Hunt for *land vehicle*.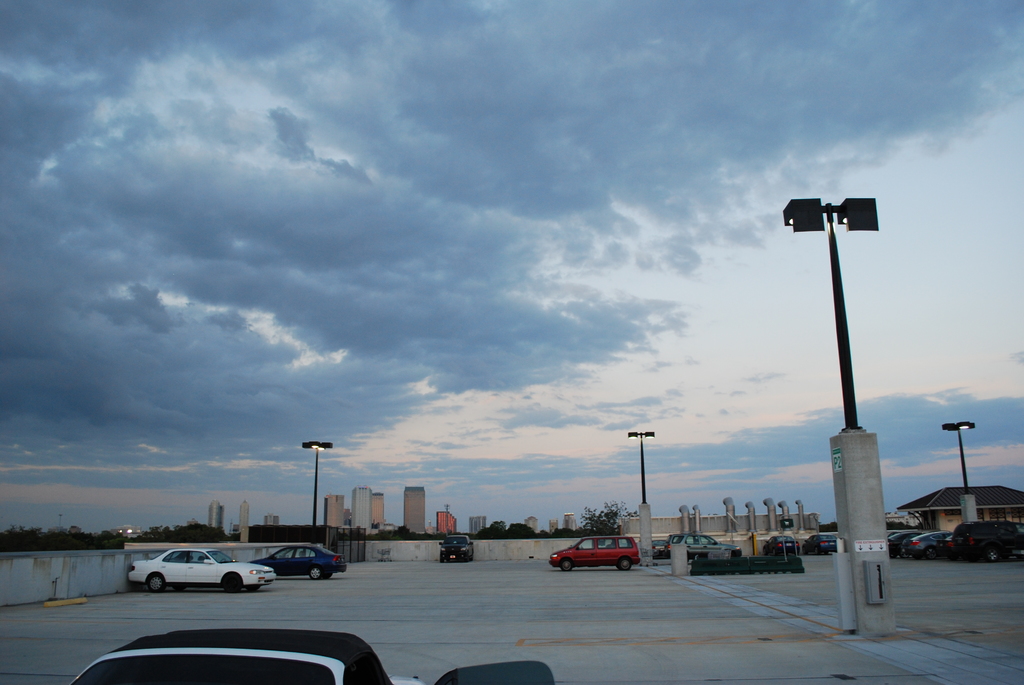
Hunted down at bbox(261, 543, 344, 573).
